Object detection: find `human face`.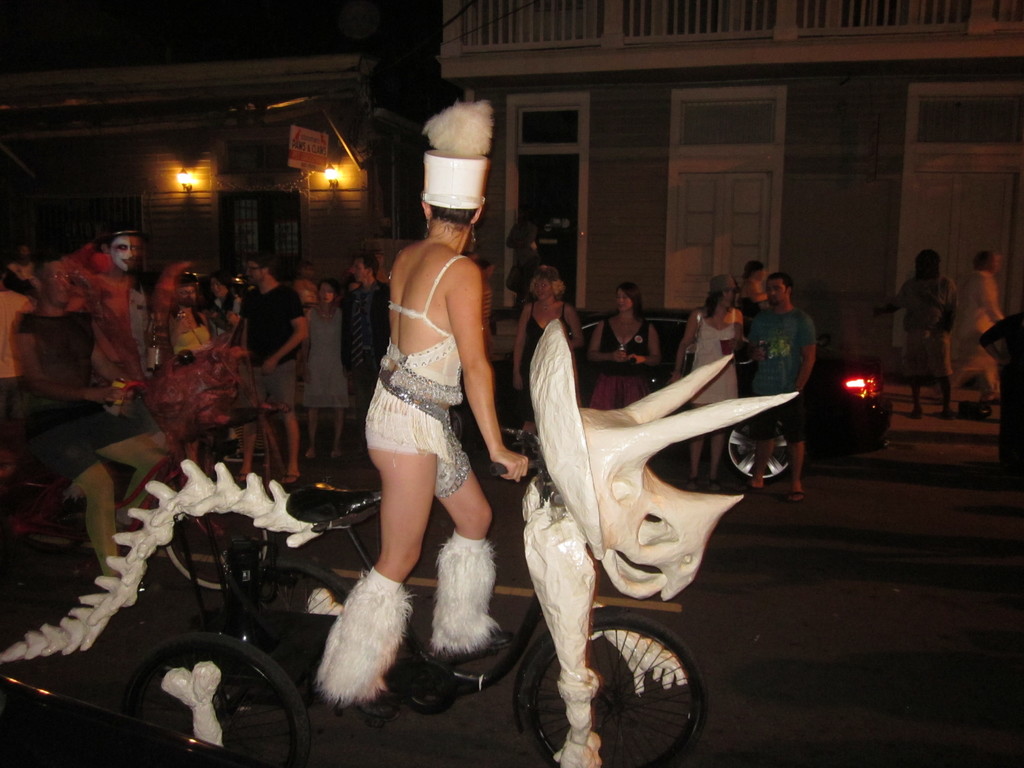
{"x1": 619, "y1": 288, "x2": 630, "y2": 308}.
